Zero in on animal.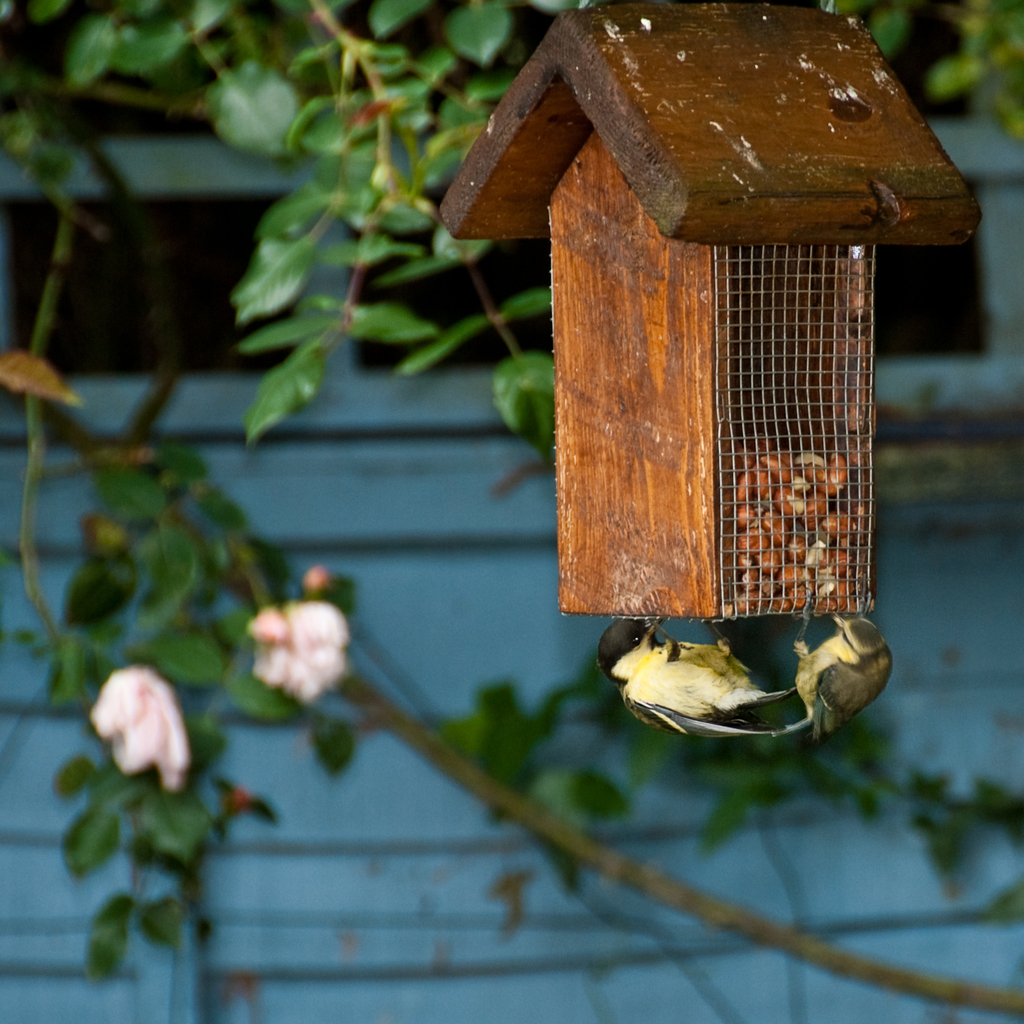
Zeroed in: 792,612,895,737.
